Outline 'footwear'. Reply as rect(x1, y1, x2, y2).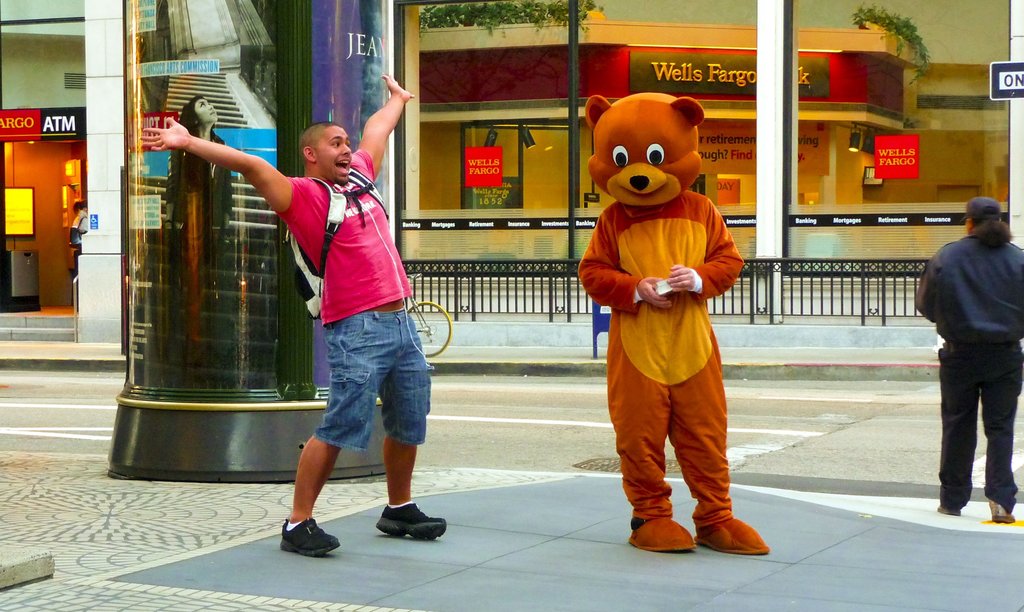
rect(628, 518, 692, 555).
